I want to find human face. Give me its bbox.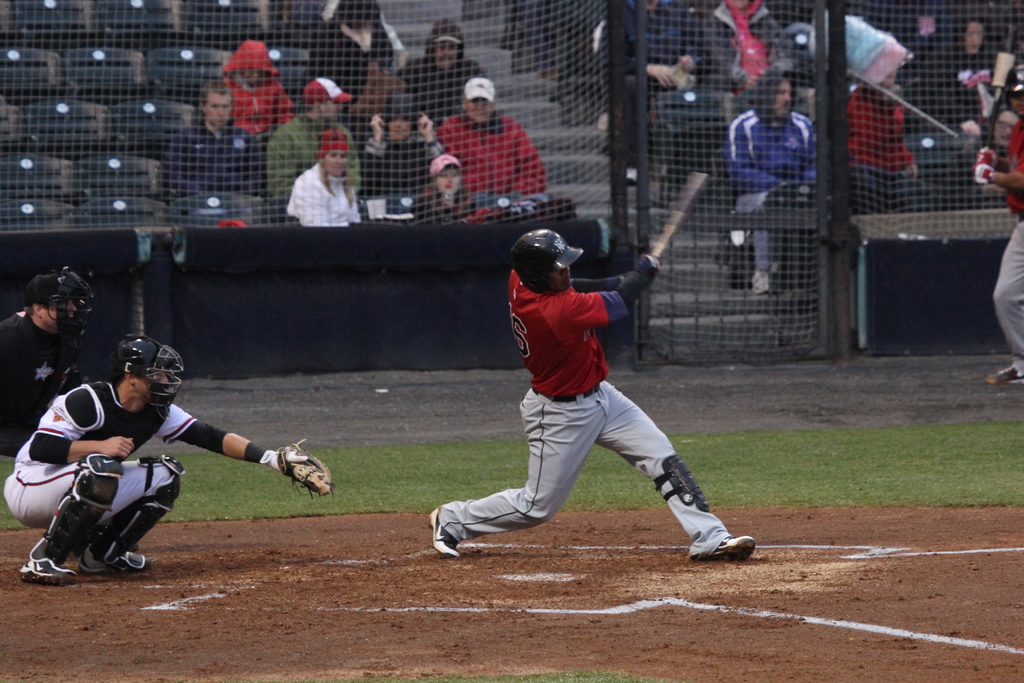
pyautogui.locateOnScreen(44, 290, 79, 320).
